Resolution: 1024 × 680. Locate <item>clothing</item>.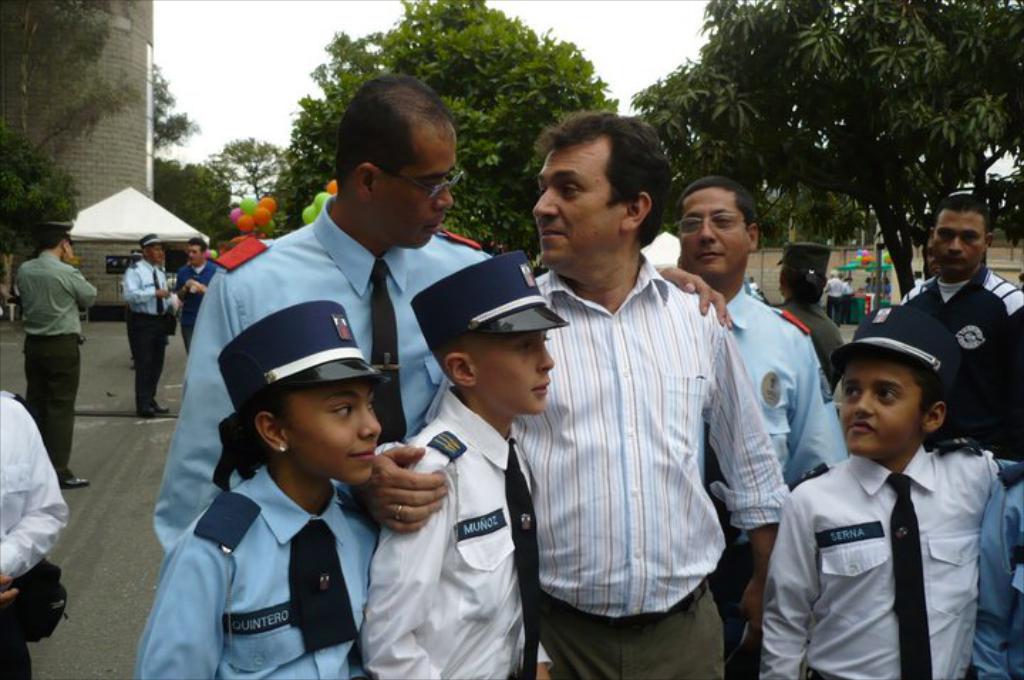
(left=0, top=384, right=68, bottom=679).
